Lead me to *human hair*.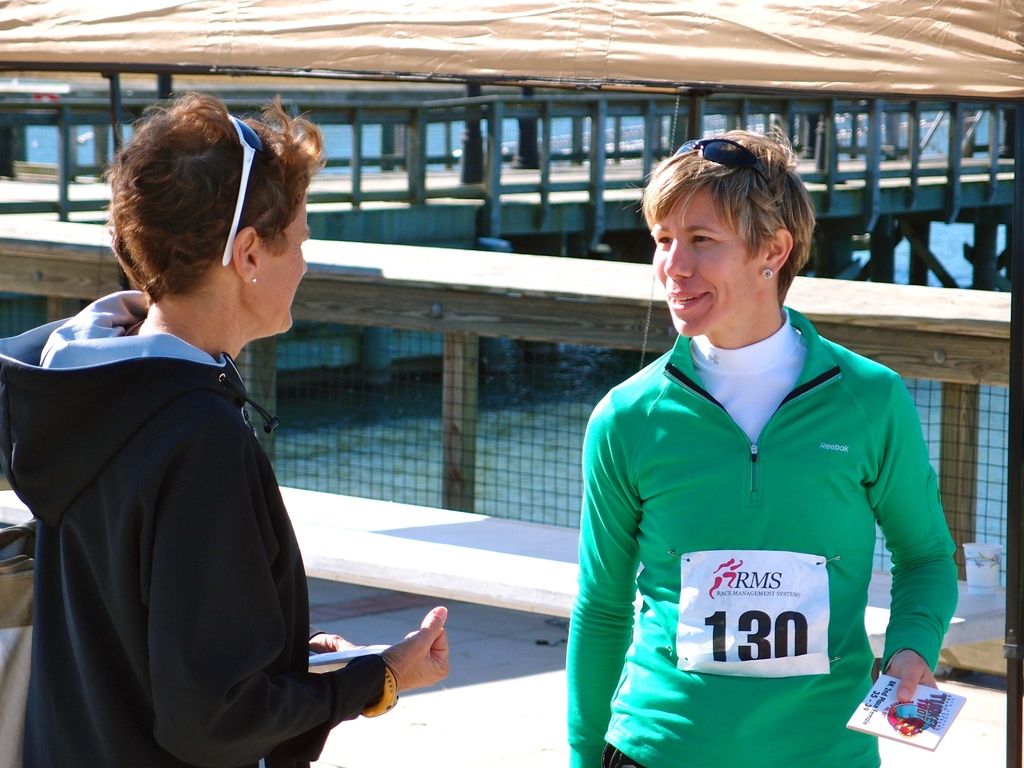
Lead to 620/125/819/310.
